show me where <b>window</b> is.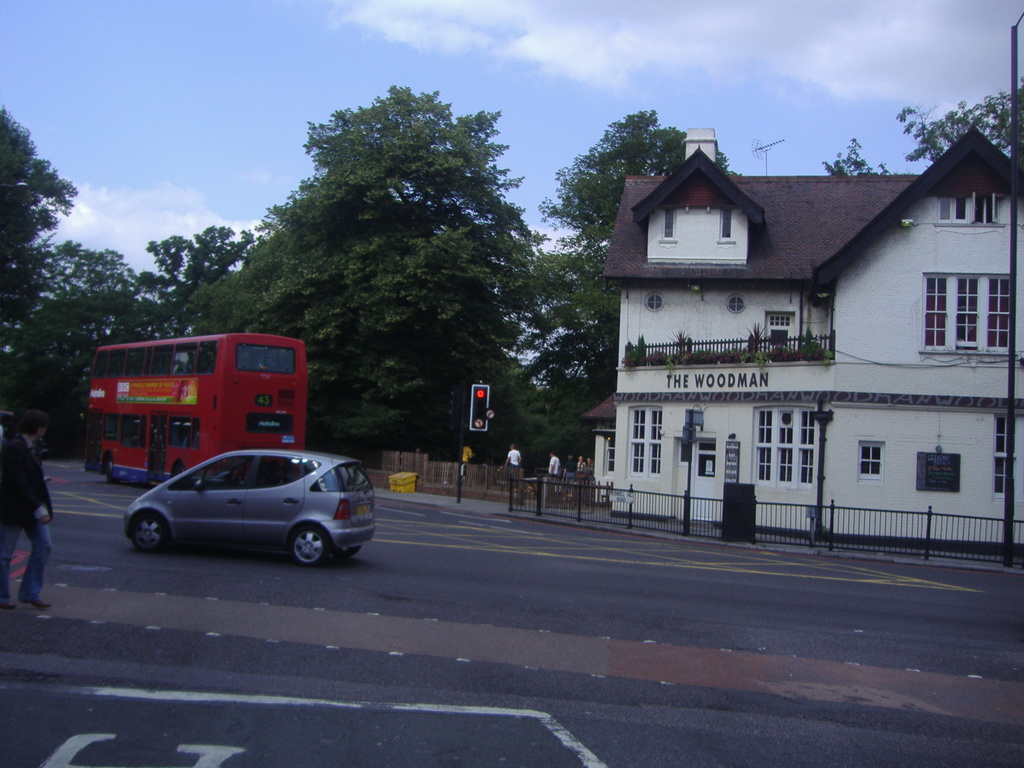
<b>window</b> is at (x1=627, y1=403, x2=664, y2=474).
